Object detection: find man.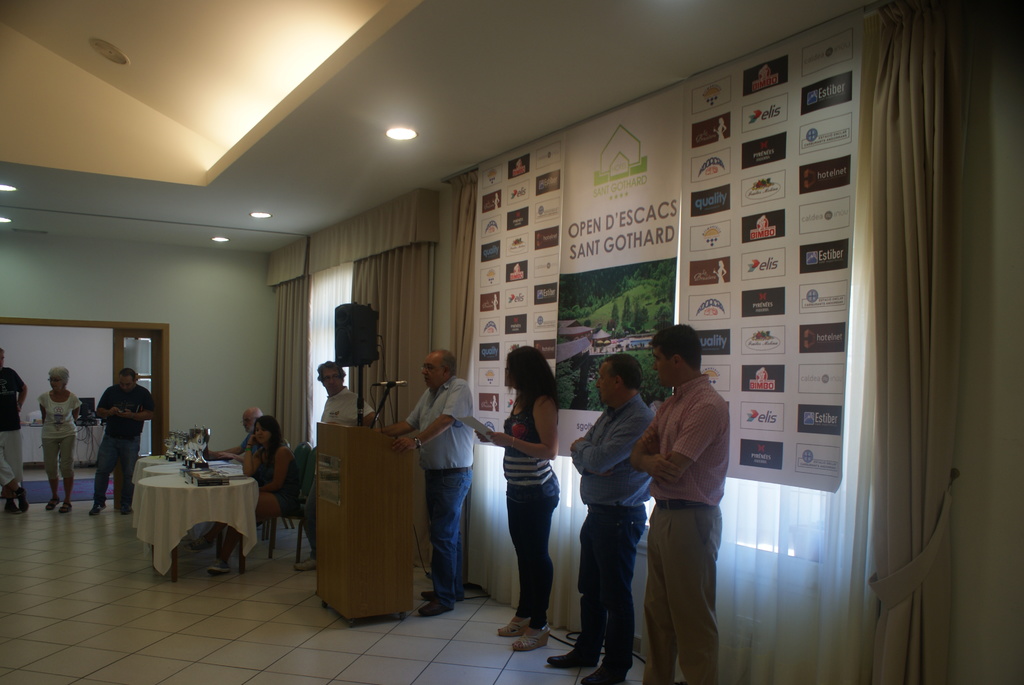
pyautogui.locateOnScreen(0, 452, 19, 493).
